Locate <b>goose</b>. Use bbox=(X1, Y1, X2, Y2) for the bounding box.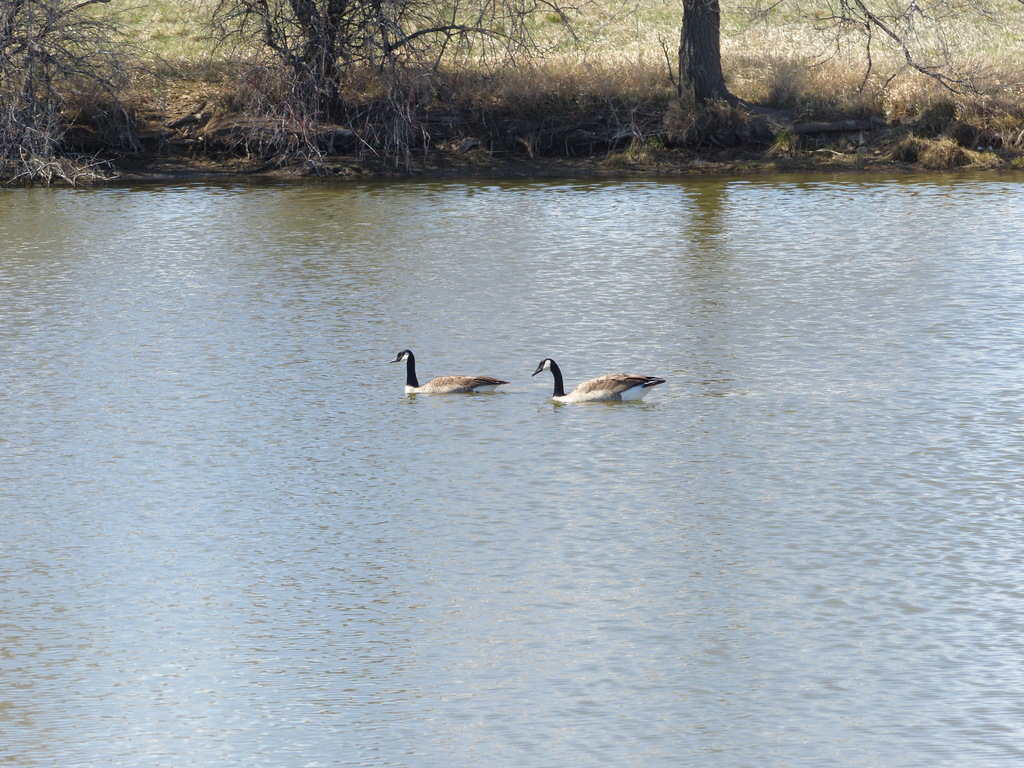
bbox=(531, 353, 666, 404).
